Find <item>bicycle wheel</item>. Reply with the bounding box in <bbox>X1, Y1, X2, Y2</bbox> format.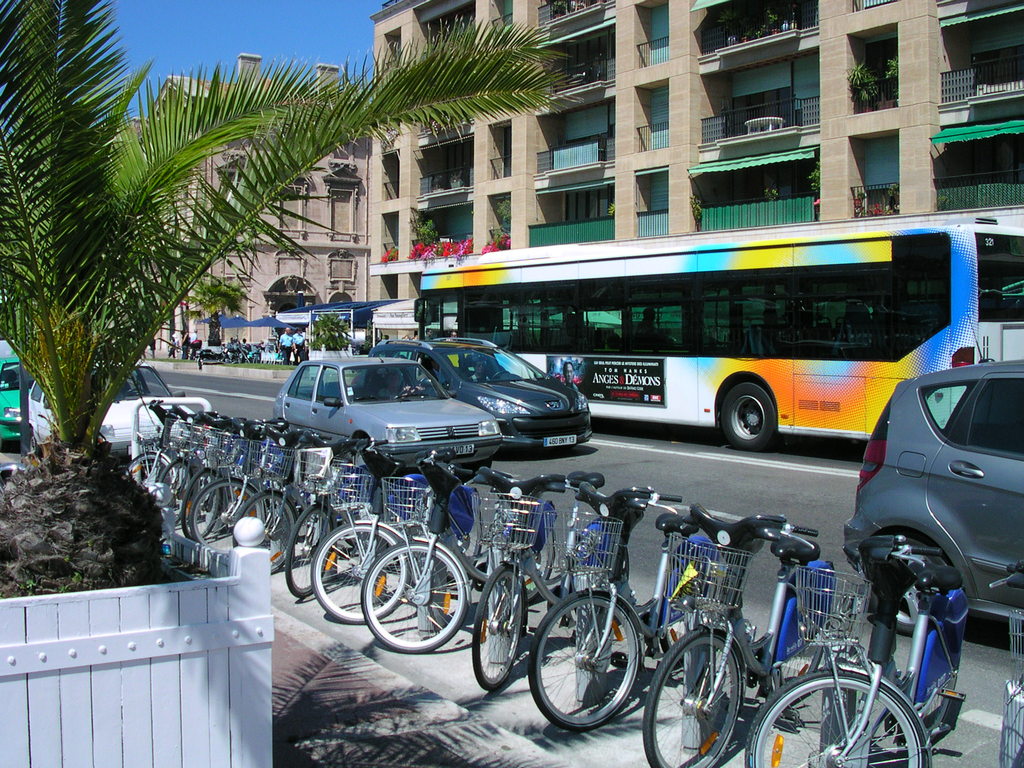
<bbox>284, 504, 333, 596</bbox>.
